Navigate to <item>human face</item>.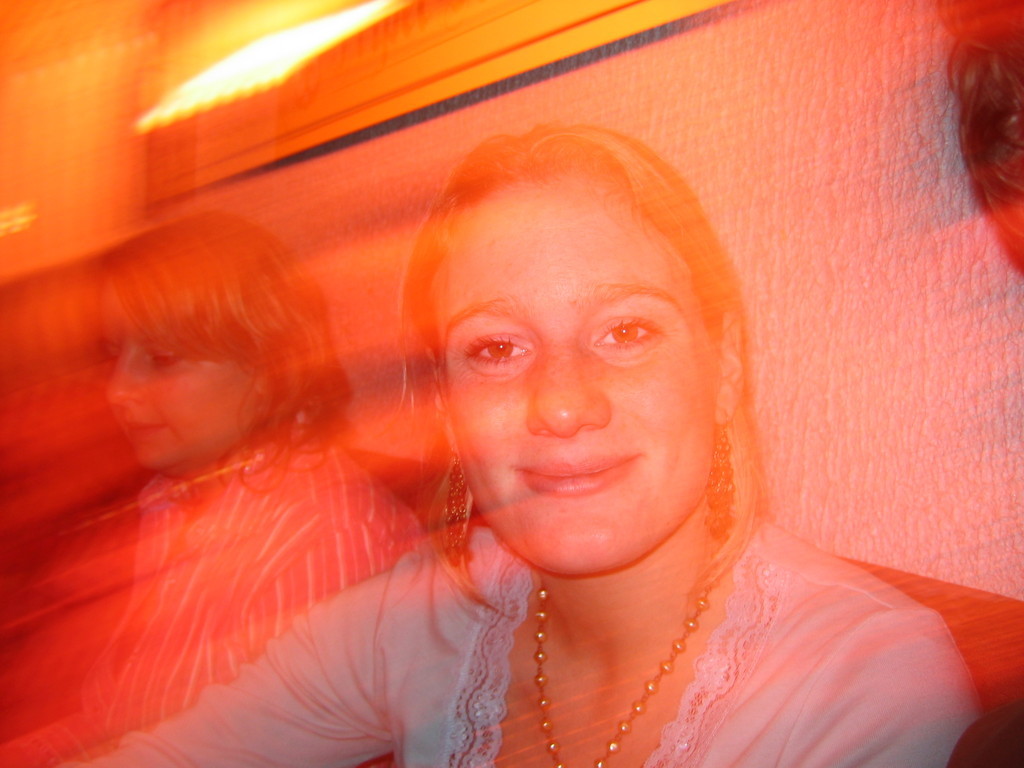
Navigation target: locate(103, 289, 259, 472).
